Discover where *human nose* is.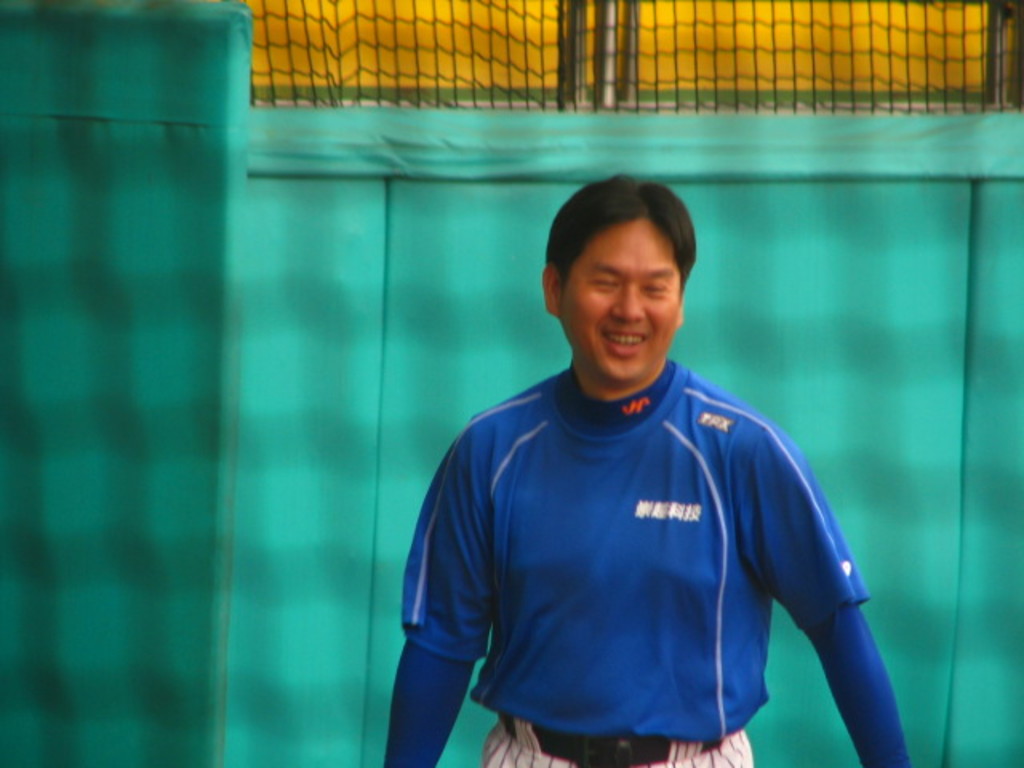
Discovered at box(610, 285, 645, 323).
